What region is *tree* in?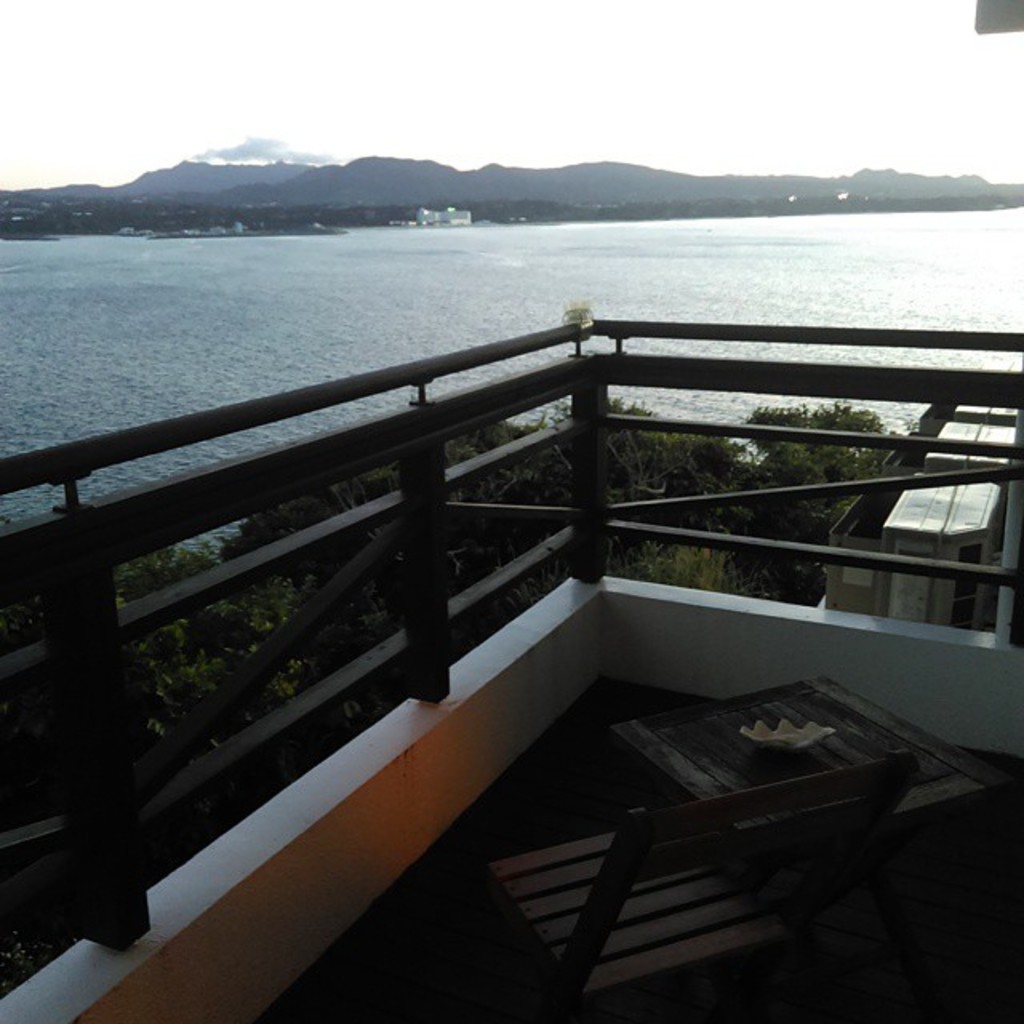
<region>555, 357, 803, 590</region>.
